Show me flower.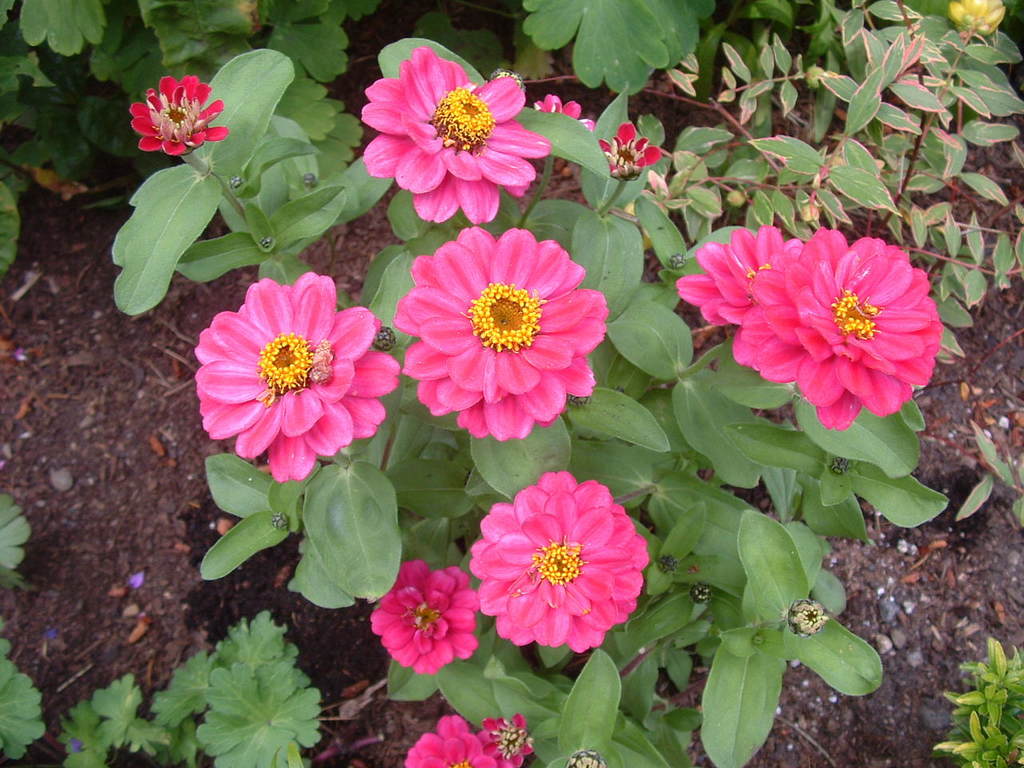
flower is here: {"left": 468, "top": 470, "right": 652, "bottom": 652}.
